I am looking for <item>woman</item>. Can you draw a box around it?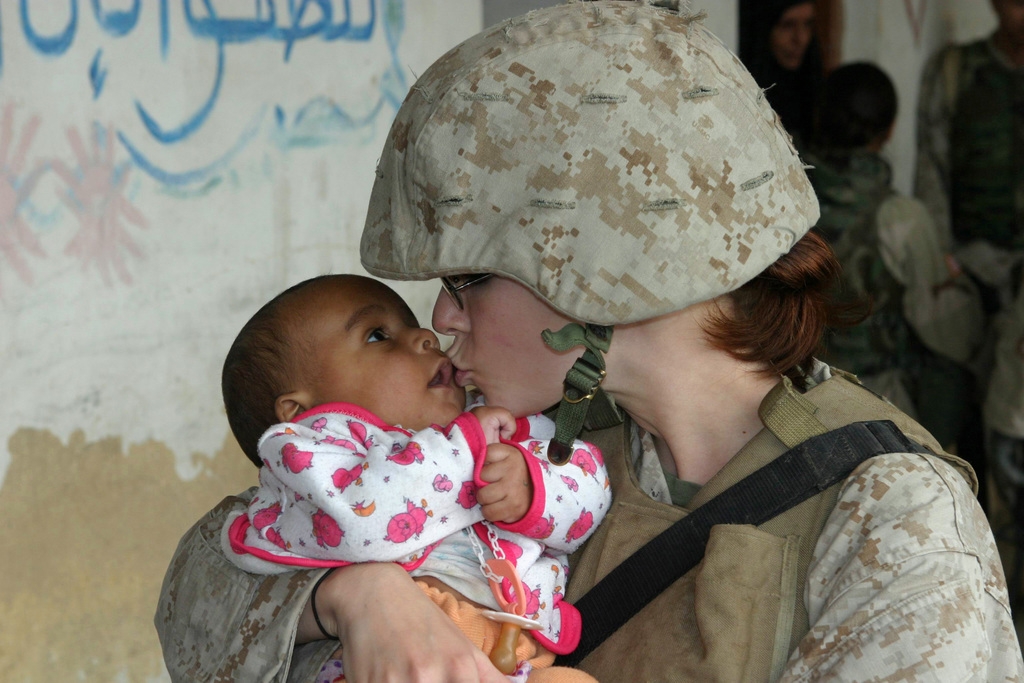
Sure, the bounding box is 756 0 824 167.
